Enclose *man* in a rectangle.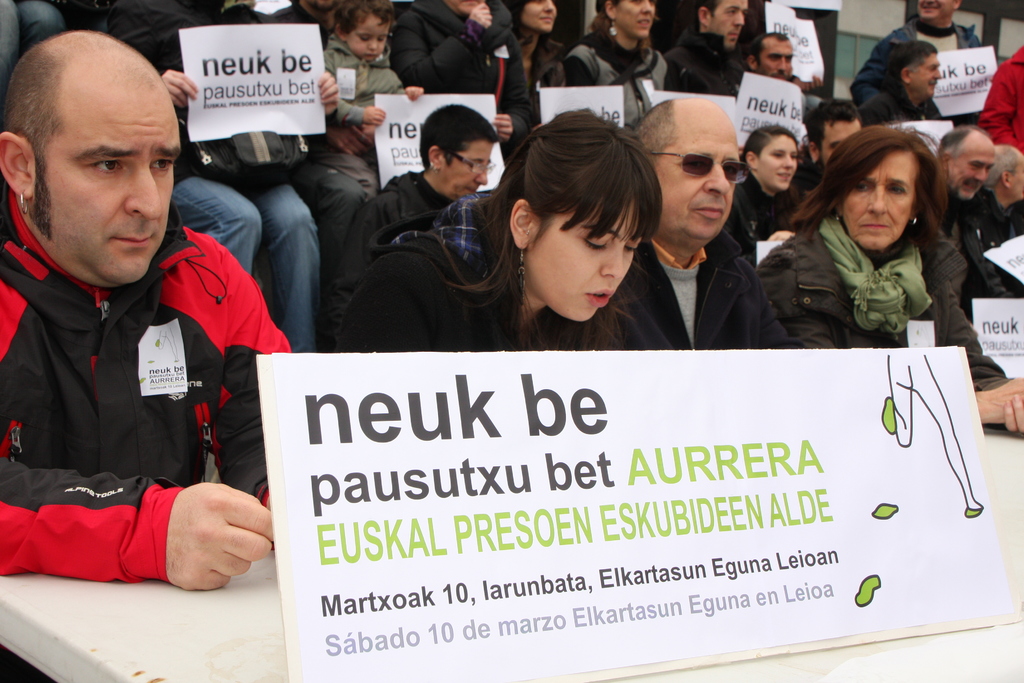
x1=612 y1=94 x2=803 y2=351.
